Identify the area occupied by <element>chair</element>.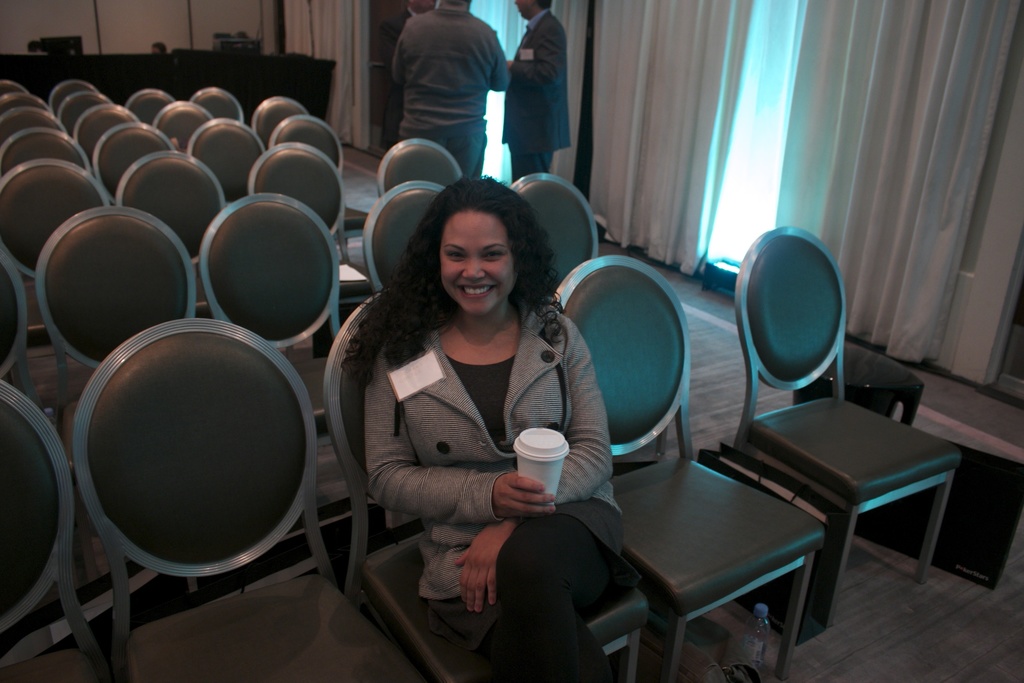
Area: [left=271, top=114, right=374, bottom=299].
